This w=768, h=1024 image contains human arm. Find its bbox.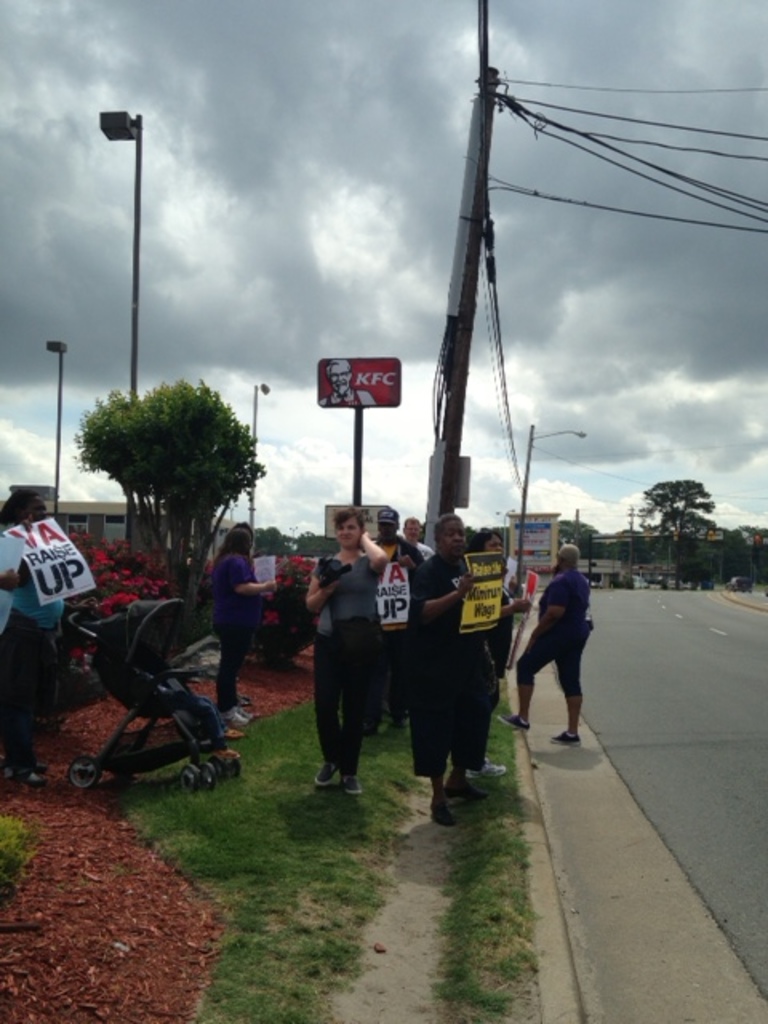
box=[298, 555, 344, 619].
